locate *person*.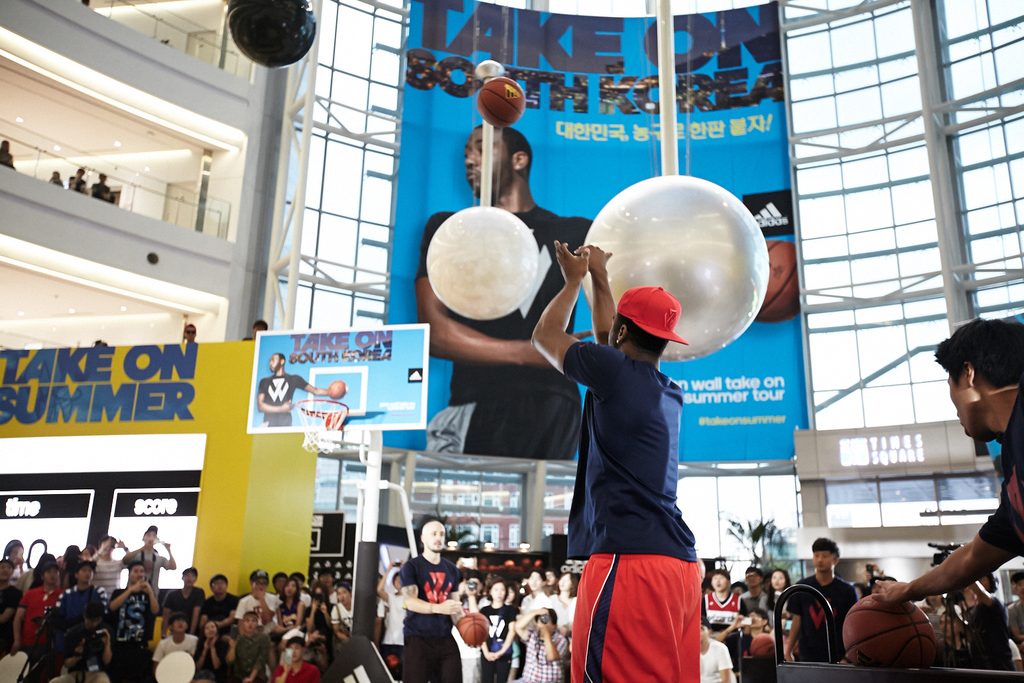
Bounding box: <box>0,137,15,171</box>.
